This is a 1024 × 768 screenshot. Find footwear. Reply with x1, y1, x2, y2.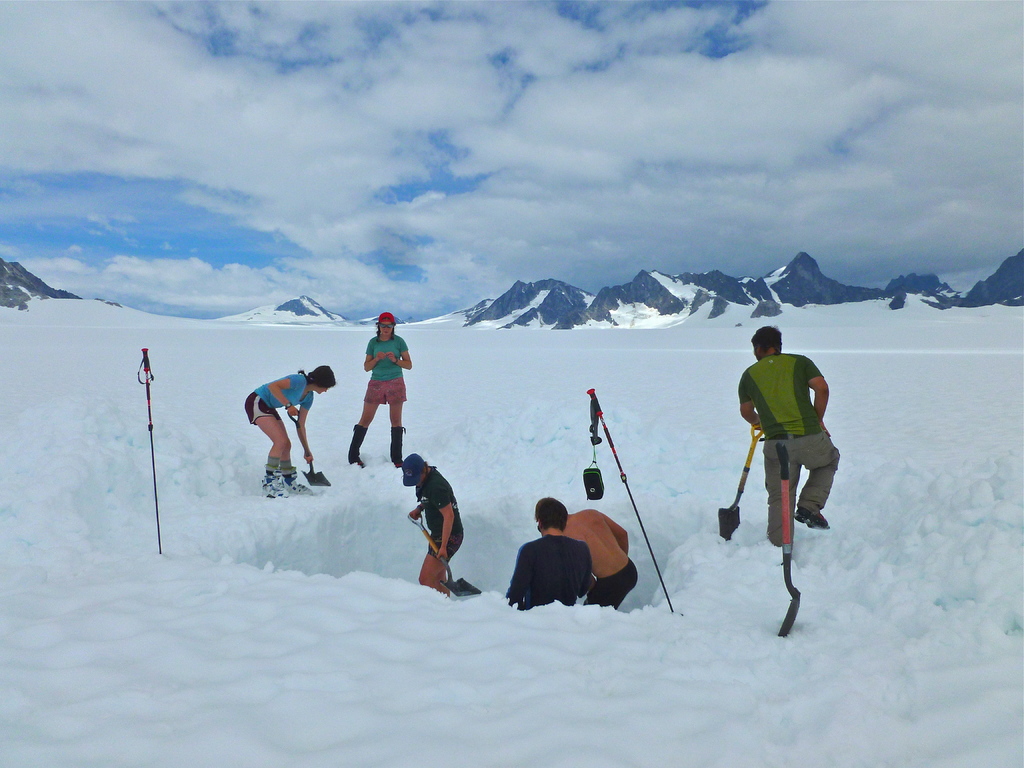
353, 424, 365, 467.
